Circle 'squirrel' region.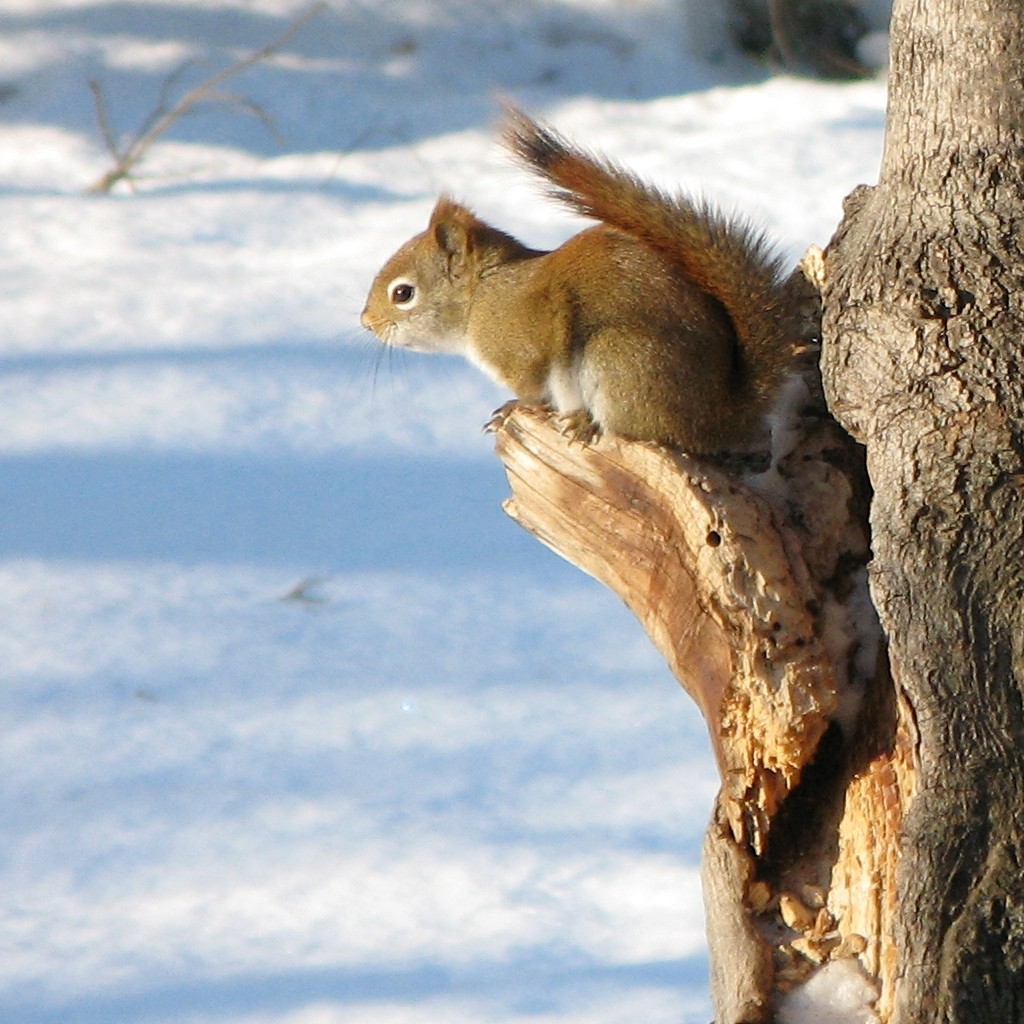
Region: (330, 87, 820, 478).
